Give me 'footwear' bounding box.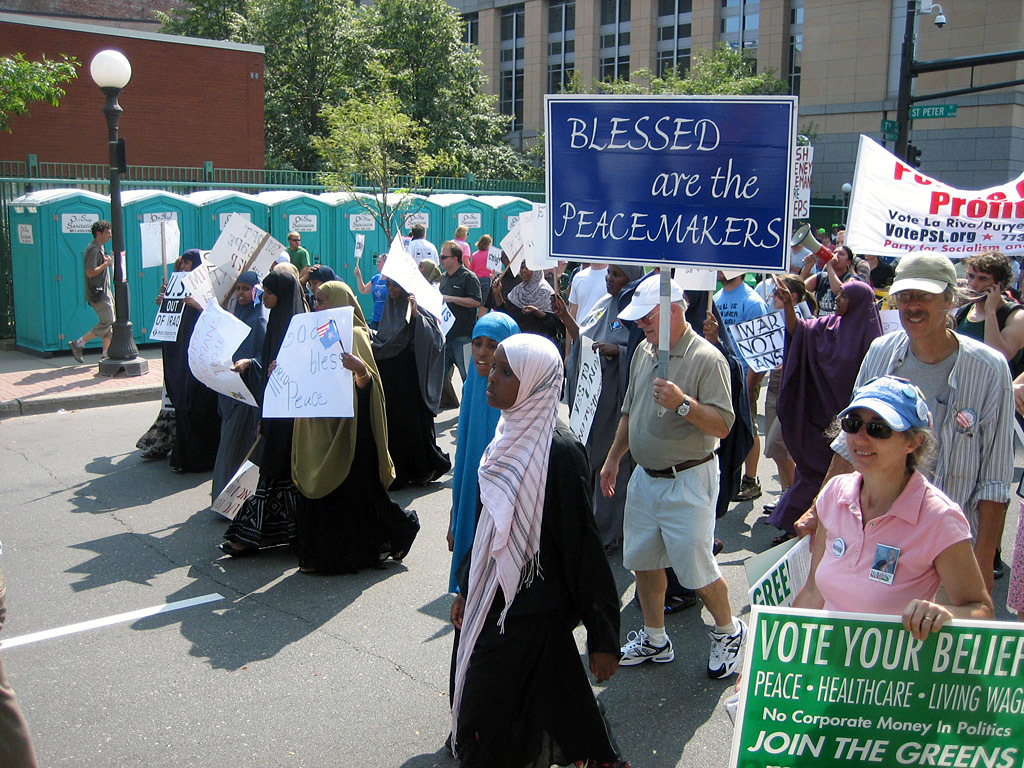
220,533,264,551.
